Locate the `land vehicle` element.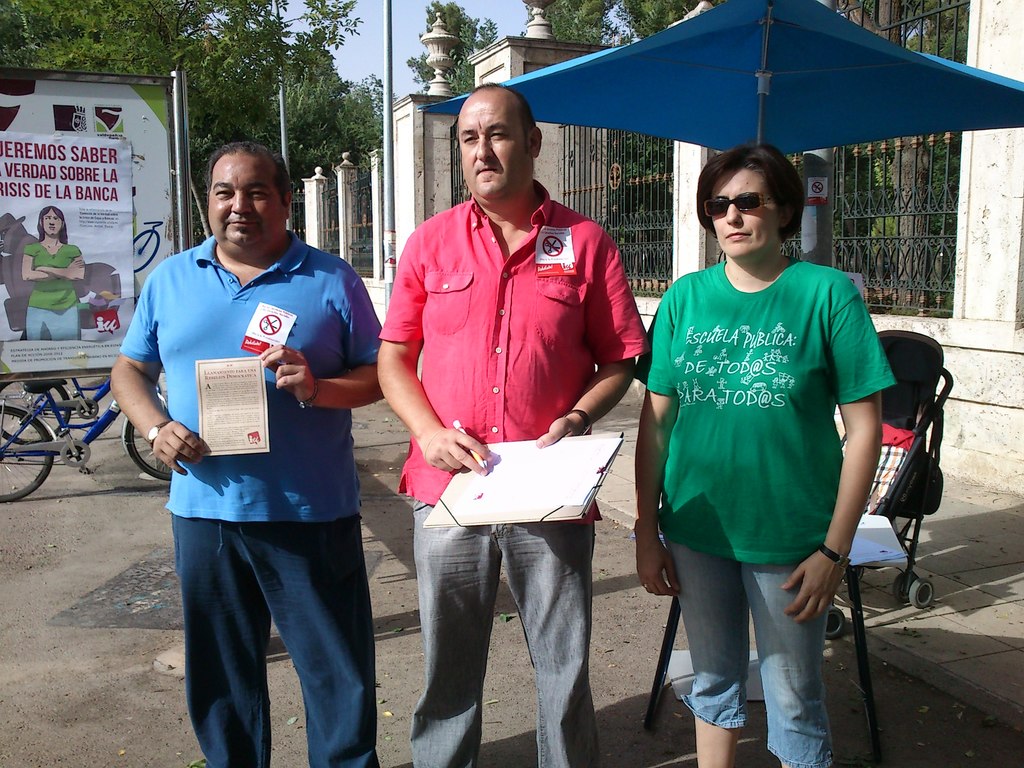
Element bbox: bbox(0, 344, 175, 512).
